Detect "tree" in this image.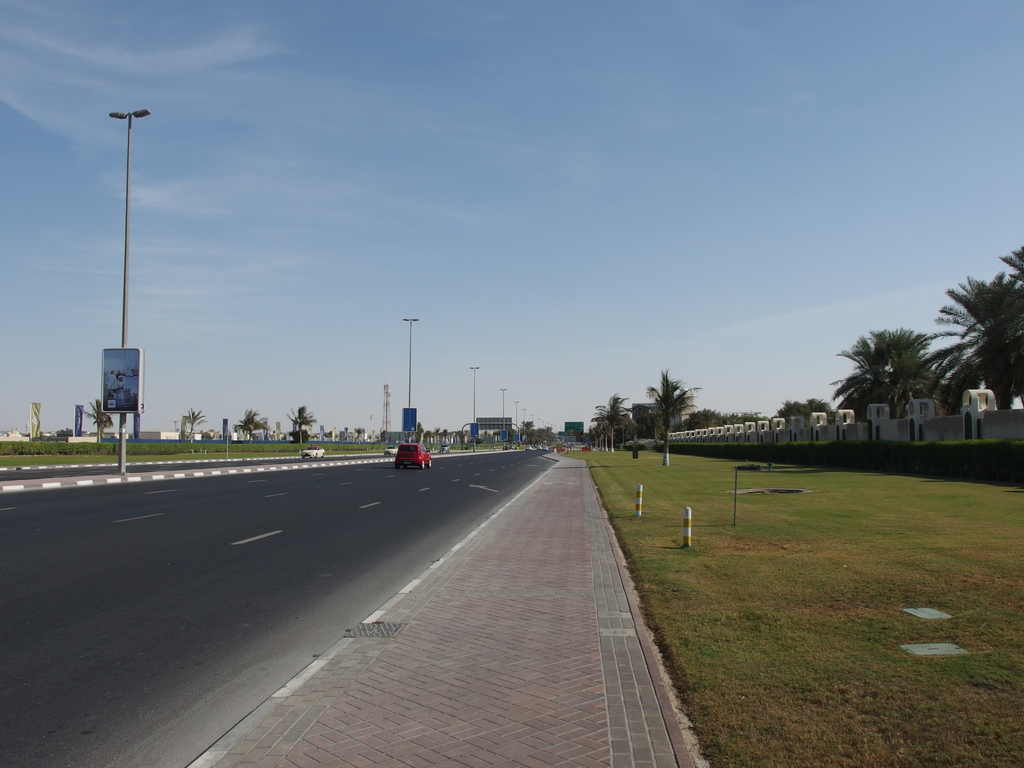
Detection: <bbox>240, 410, 261, 437</bbox>.
